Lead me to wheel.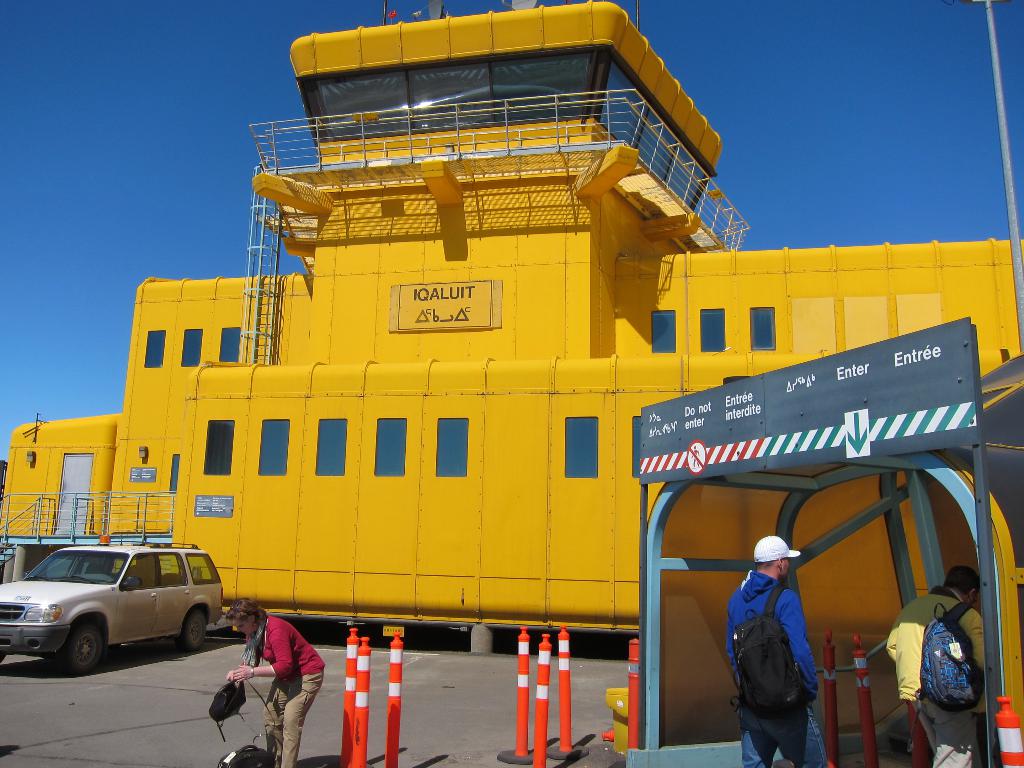
Lead to 177 609 206 655.
